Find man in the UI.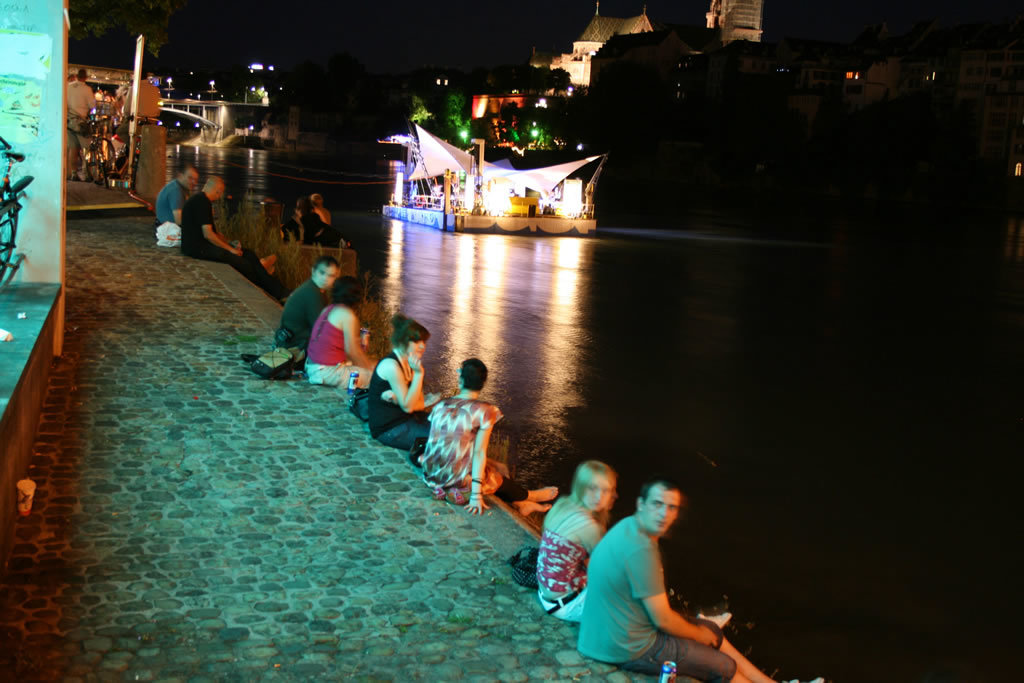
UI element at detection(421, 357, 558, 514).
